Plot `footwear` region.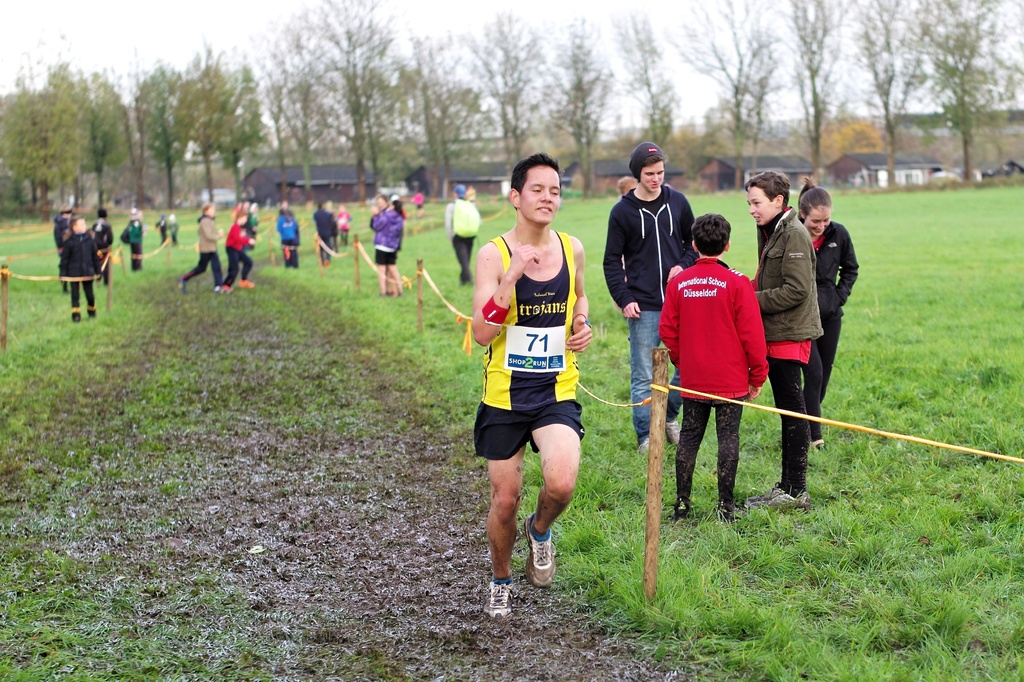
Plotted at bbox=[481, 581, 515, 615].
